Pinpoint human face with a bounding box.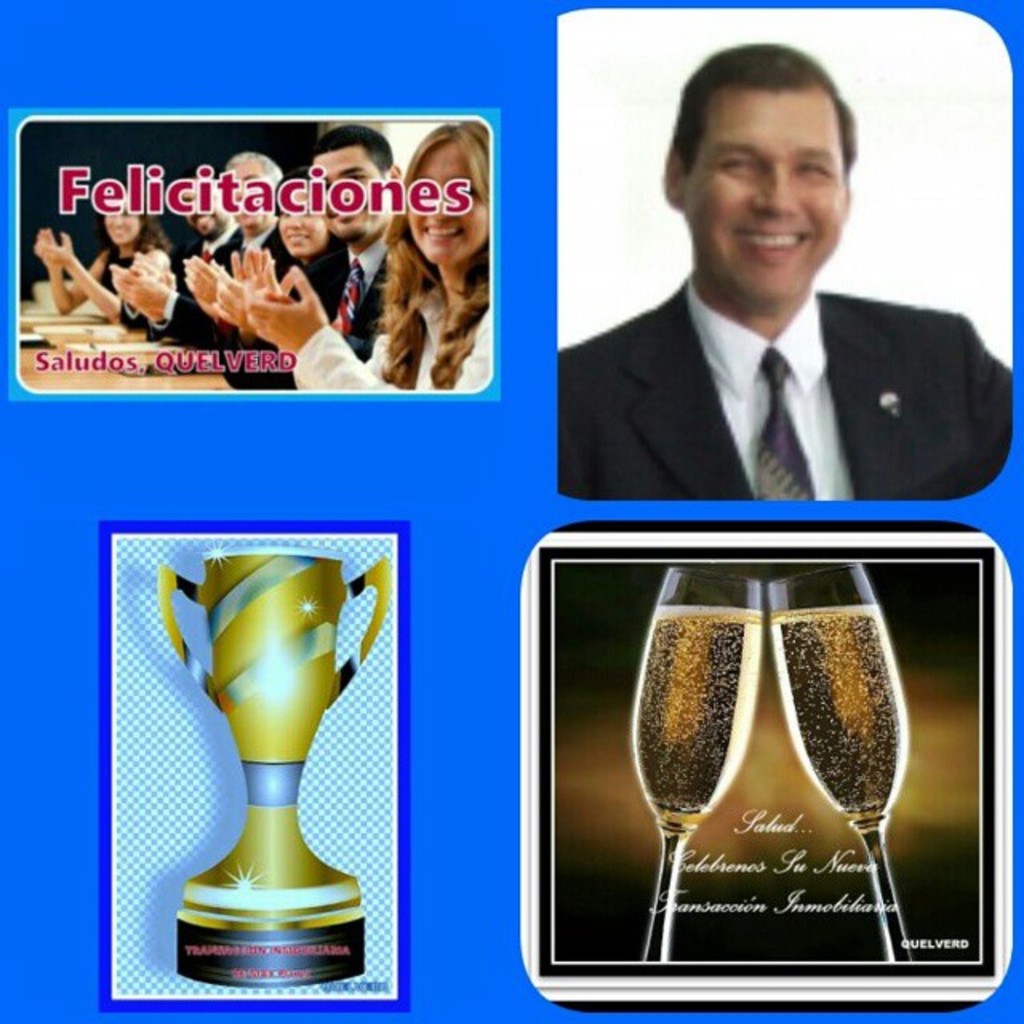
<region>277, 221, 328, 259</region>.
